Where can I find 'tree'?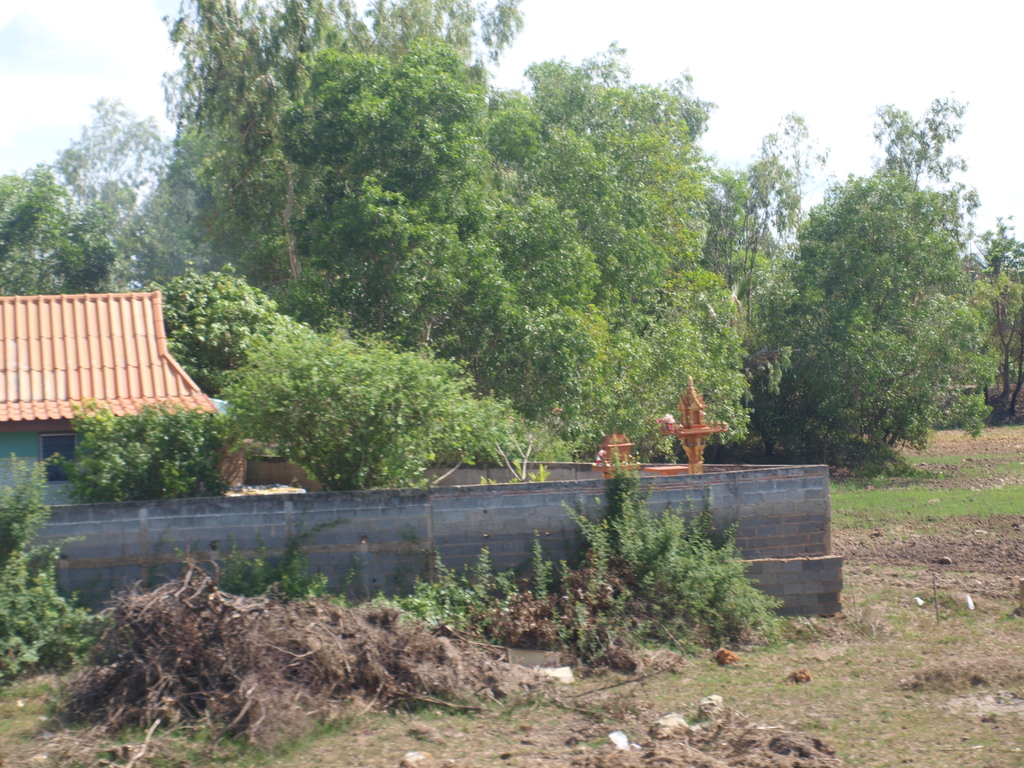
You can find it at (205,319,511,493).
